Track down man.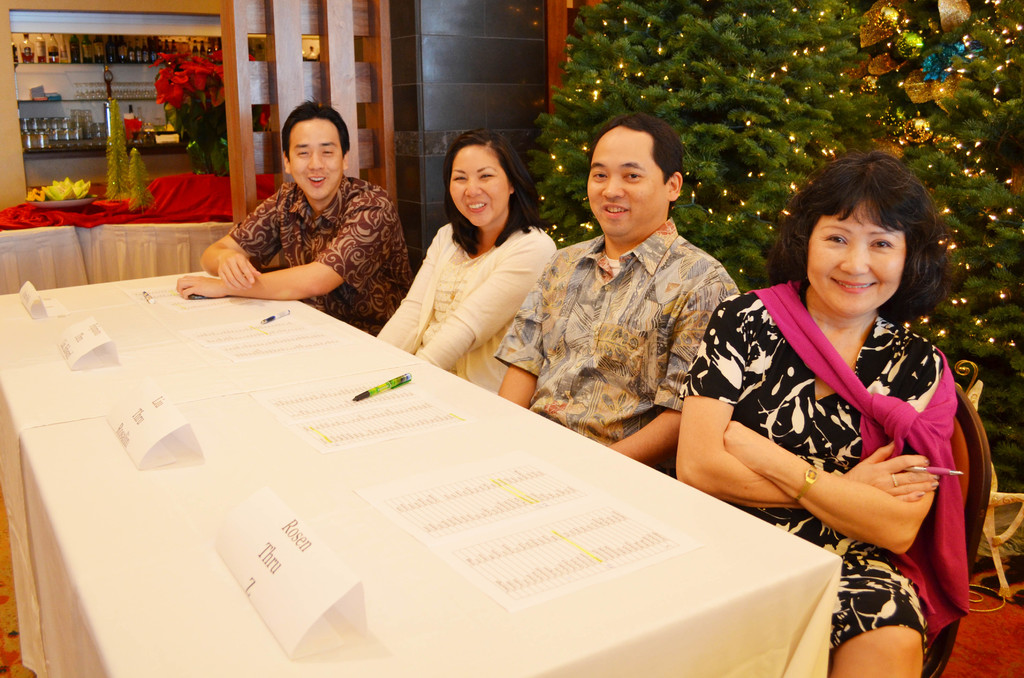
Tracked to bbox=[175, 99, 413, 336].
